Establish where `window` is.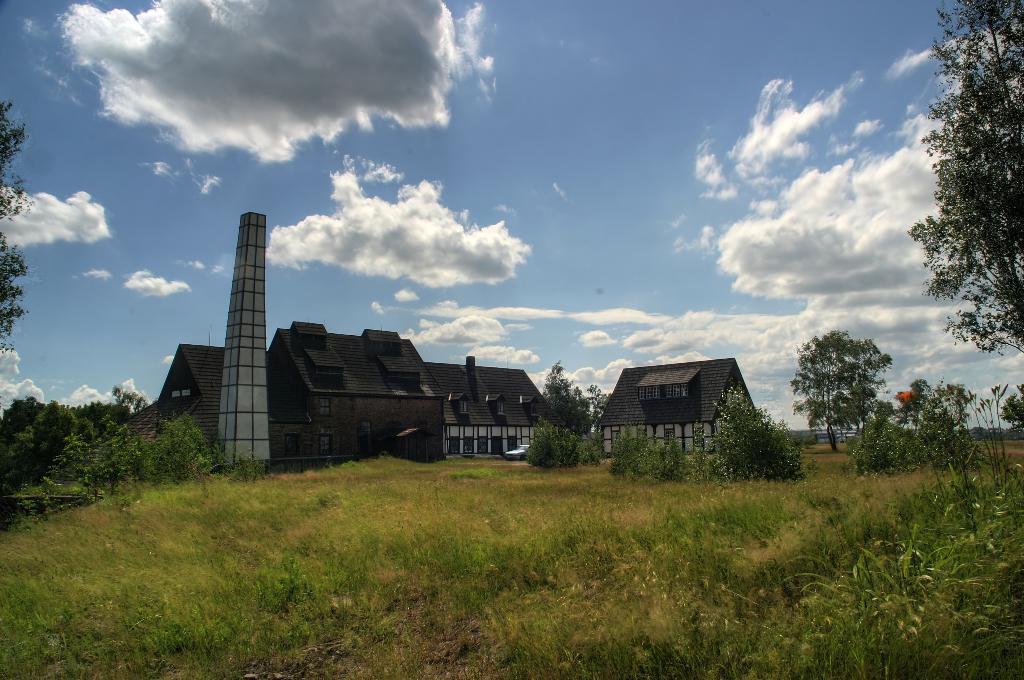
Established at [499, 397, 502, 423].
